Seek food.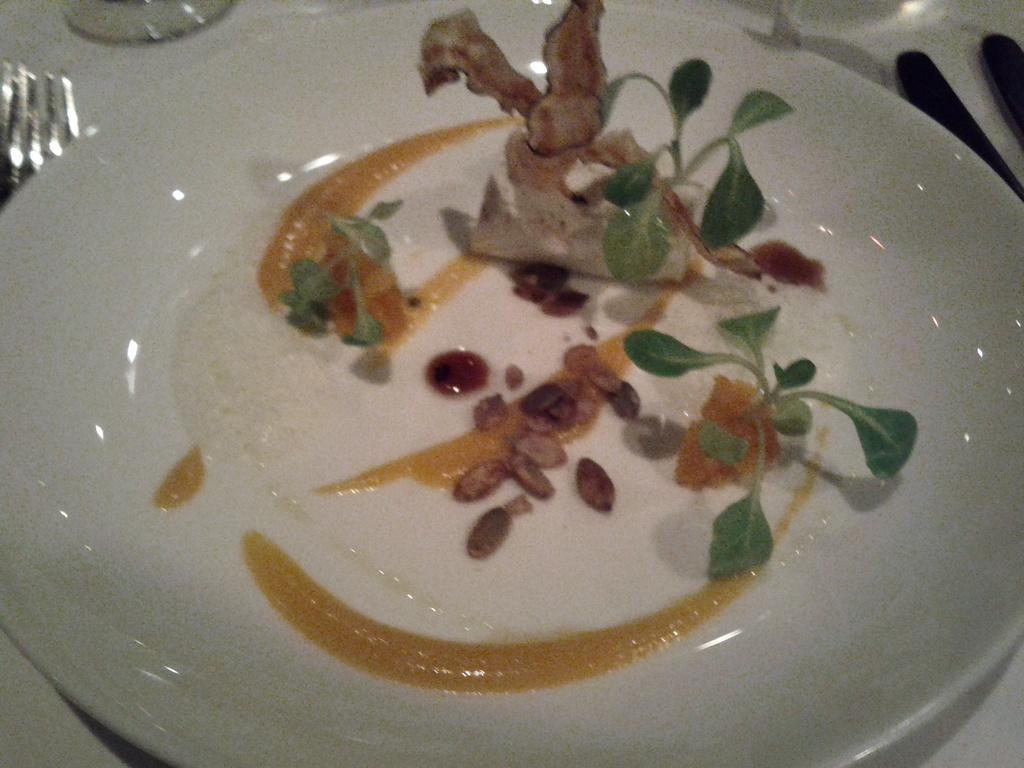
{"left": 298, "top": 62, "right": 909, "bottom": 540}.
